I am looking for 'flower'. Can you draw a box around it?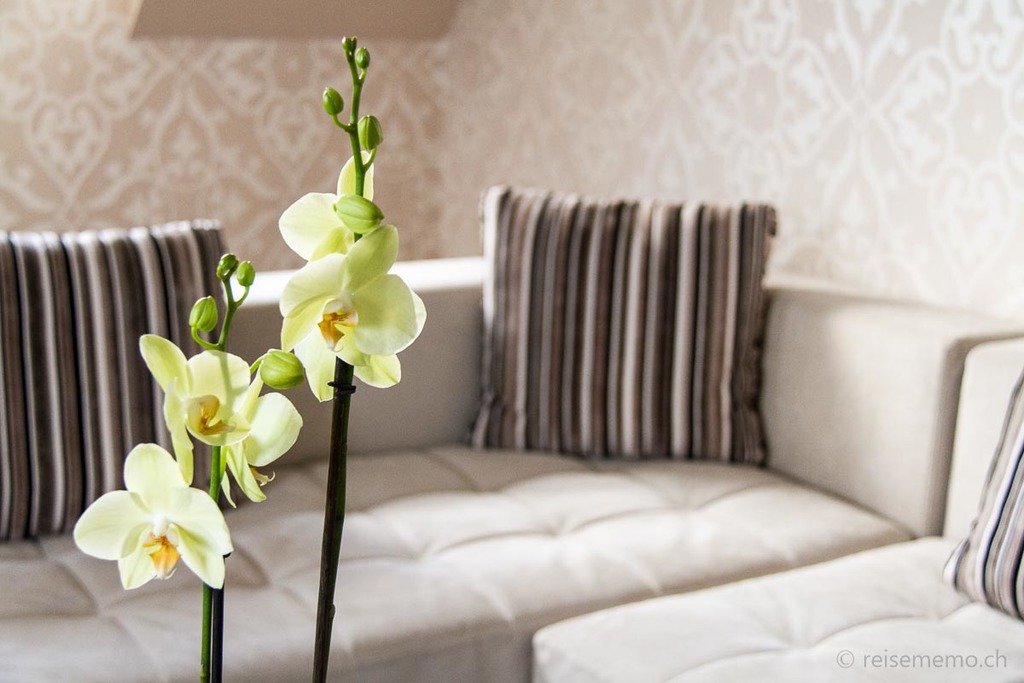
Sure, the bounding box is locate(276, 145, 374, 296).
